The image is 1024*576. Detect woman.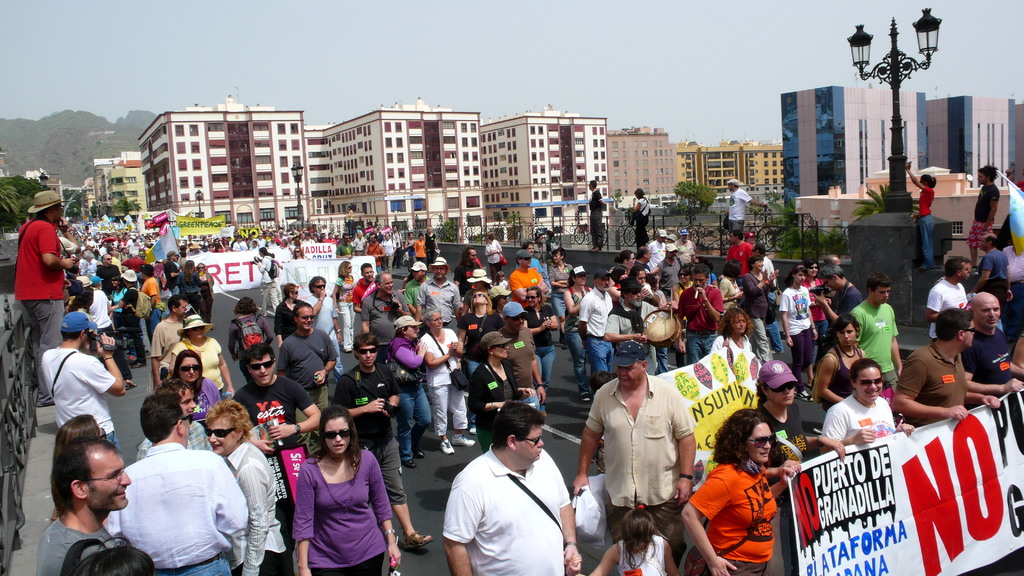
Detection: 291:246:304:257.
